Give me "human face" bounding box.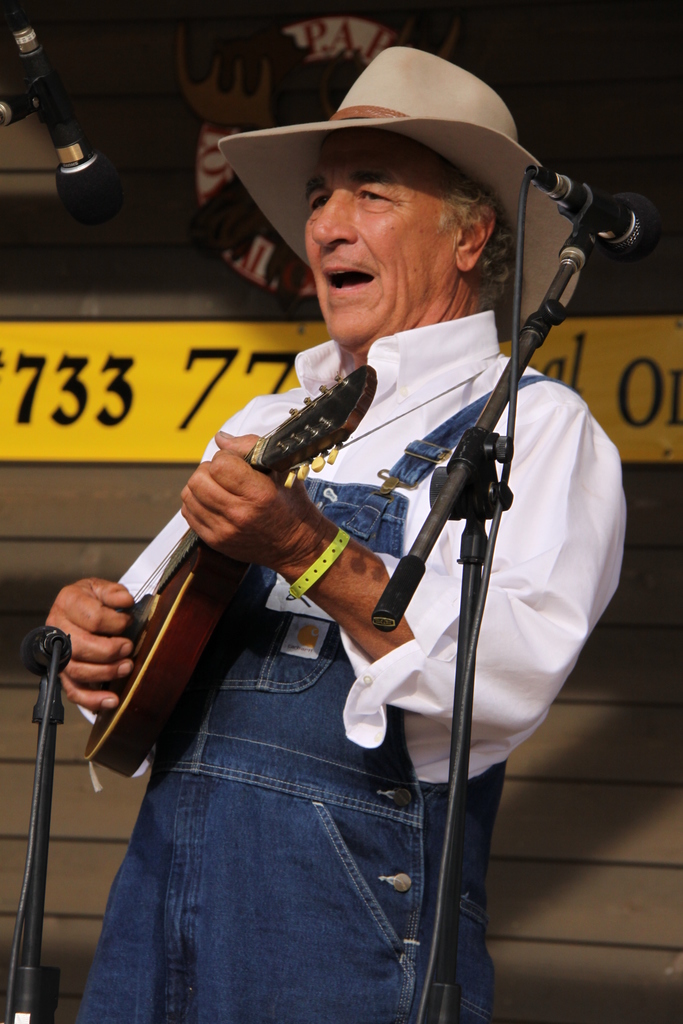
[303, 131, 456, 349].
